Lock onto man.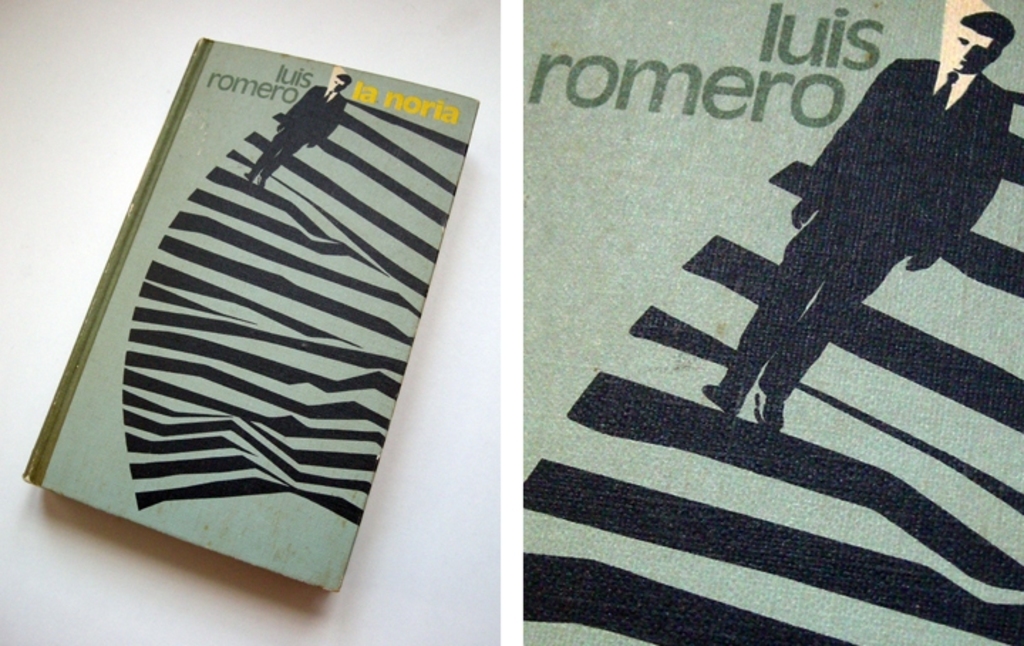
Locked: select_region(245, 74, 351, 191).
